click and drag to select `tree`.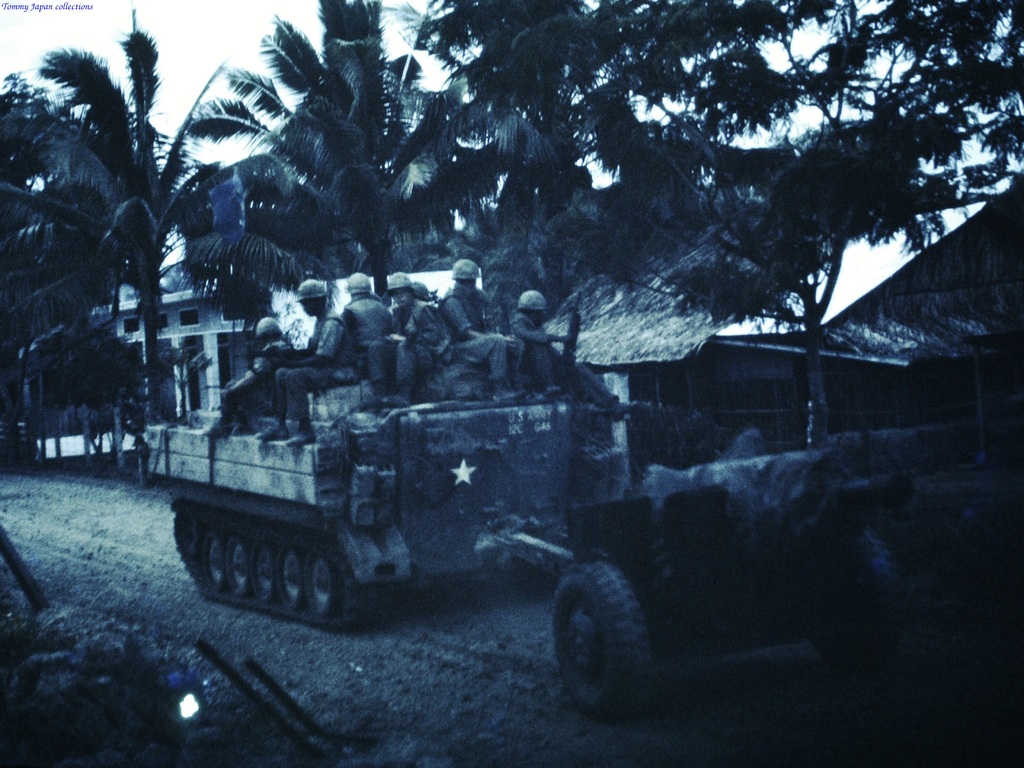
Selection: 366, 0, 669, 436.
